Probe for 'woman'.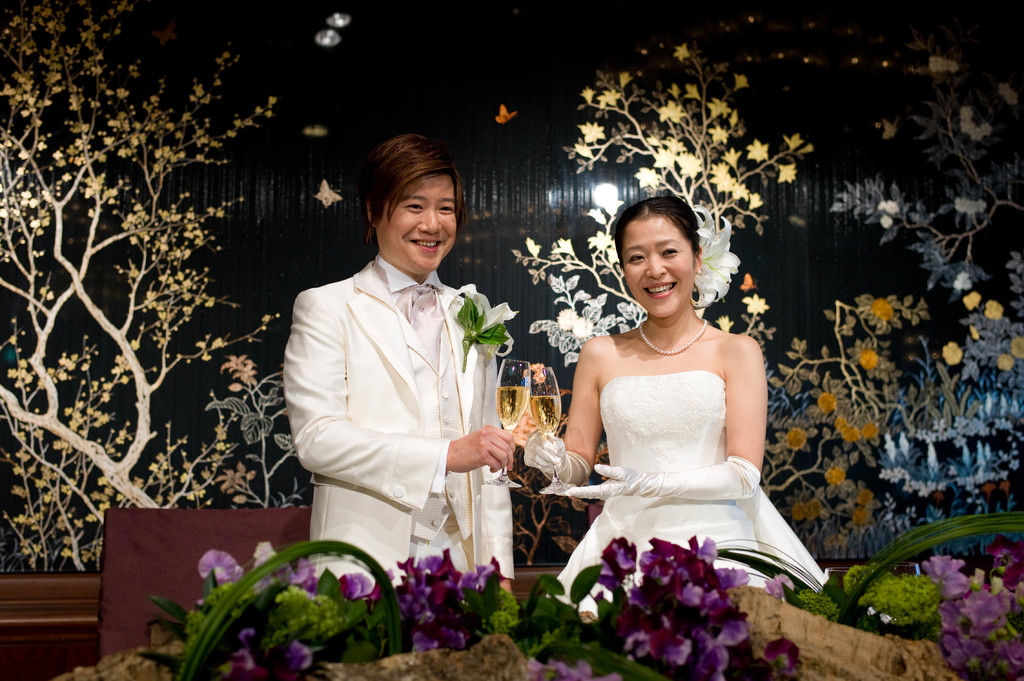
Probe result: 538:211:820:614.
